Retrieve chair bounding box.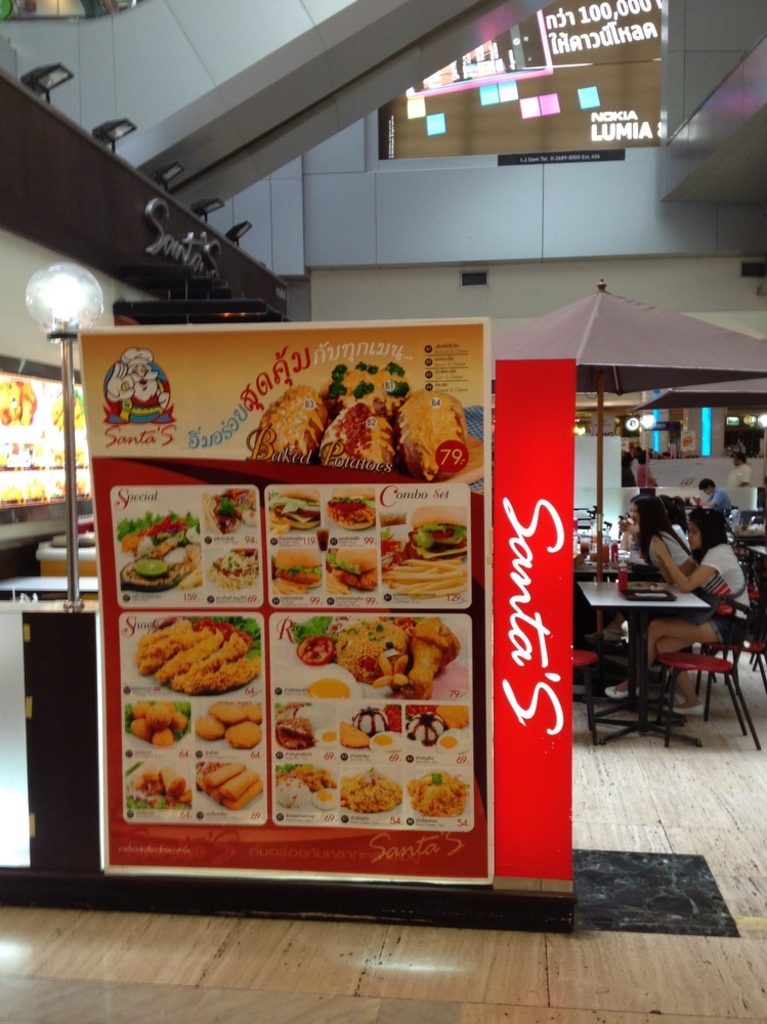
Bounding box: rect(566, 648, 601, 748).
